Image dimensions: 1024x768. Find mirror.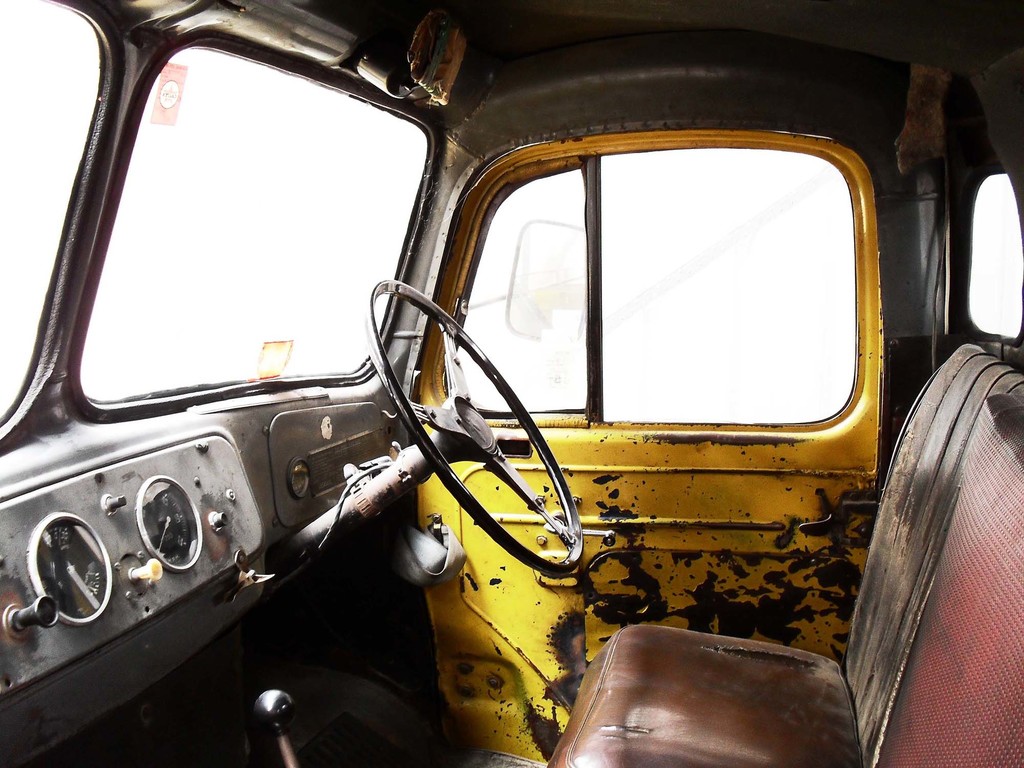
<box>505,227,584,338</box>.
